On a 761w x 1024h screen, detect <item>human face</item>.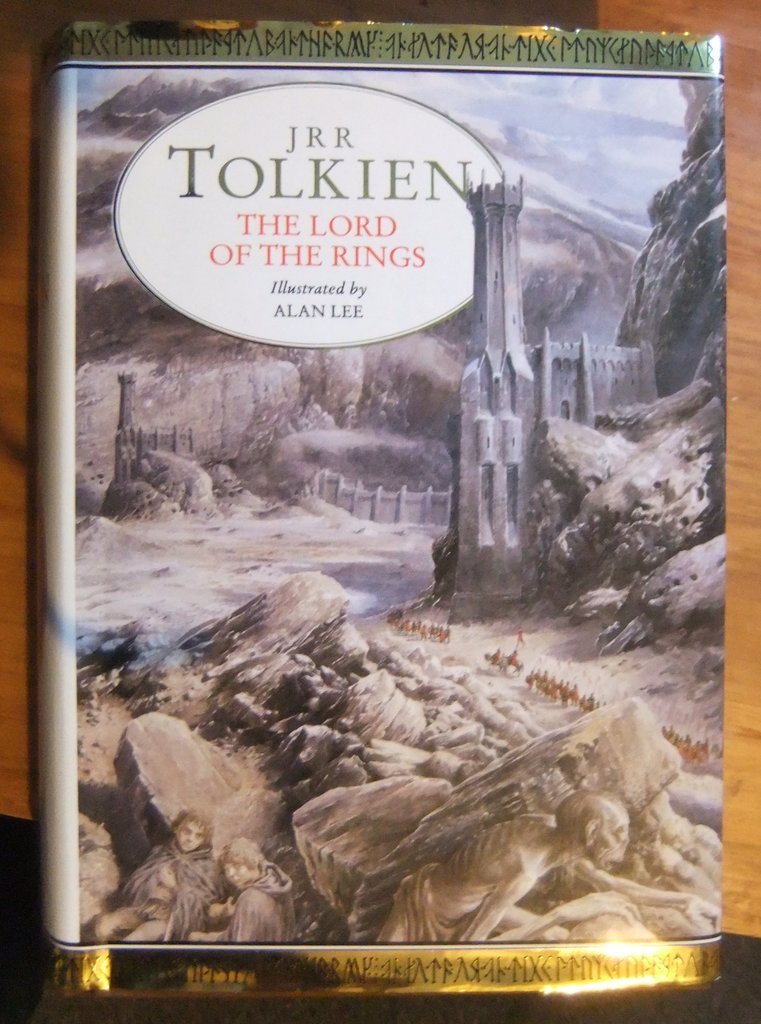
x1=223 y1=858 x2=258 y2=888.
